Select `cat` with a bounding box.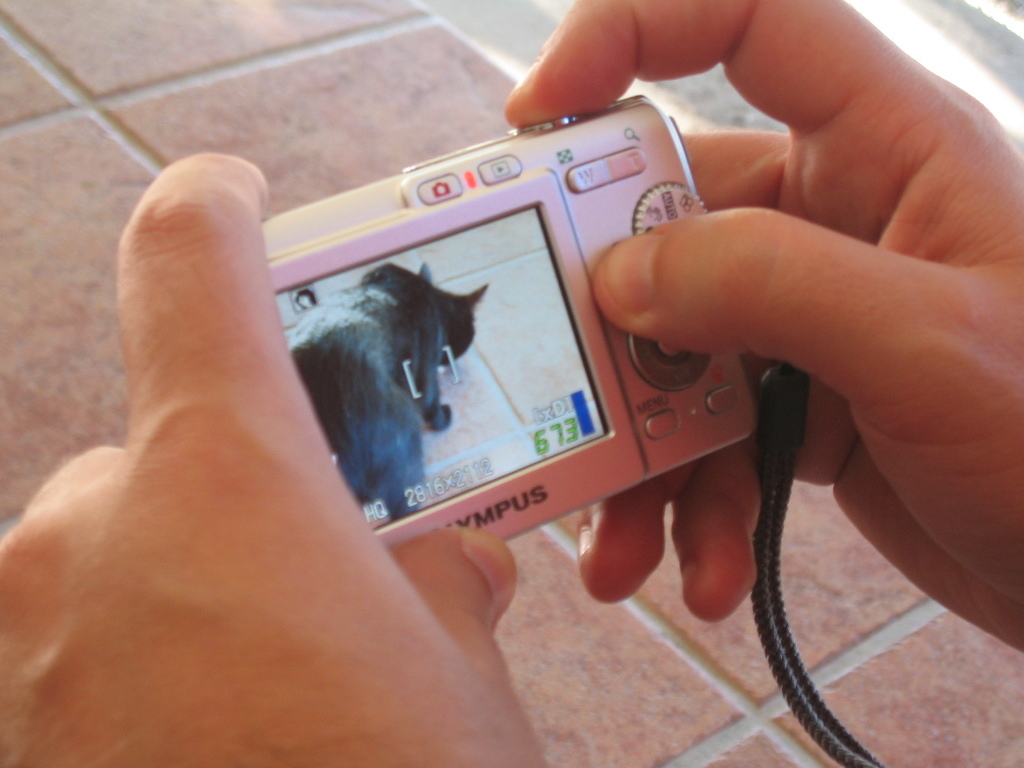
BBox(287, 259, 486, 516).
